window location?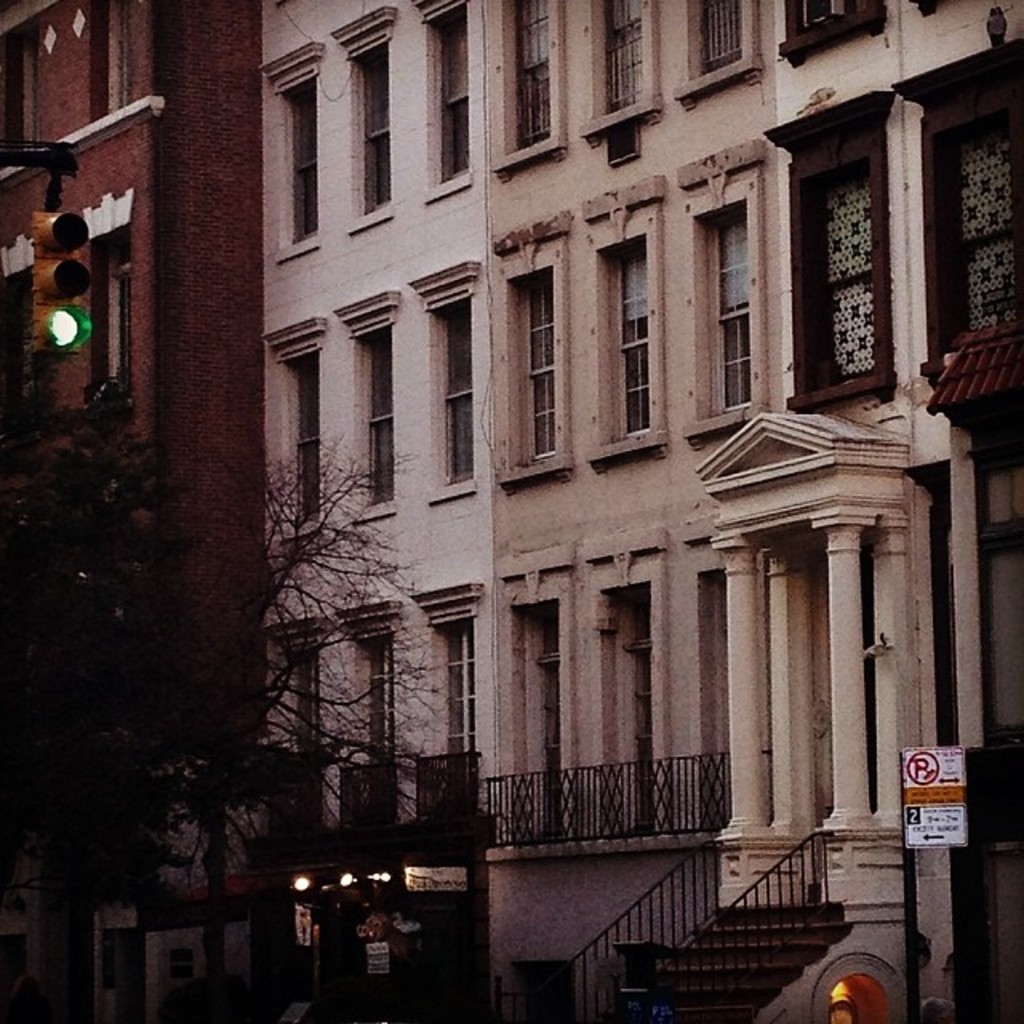
bbox(512, 598, 566, 837)
